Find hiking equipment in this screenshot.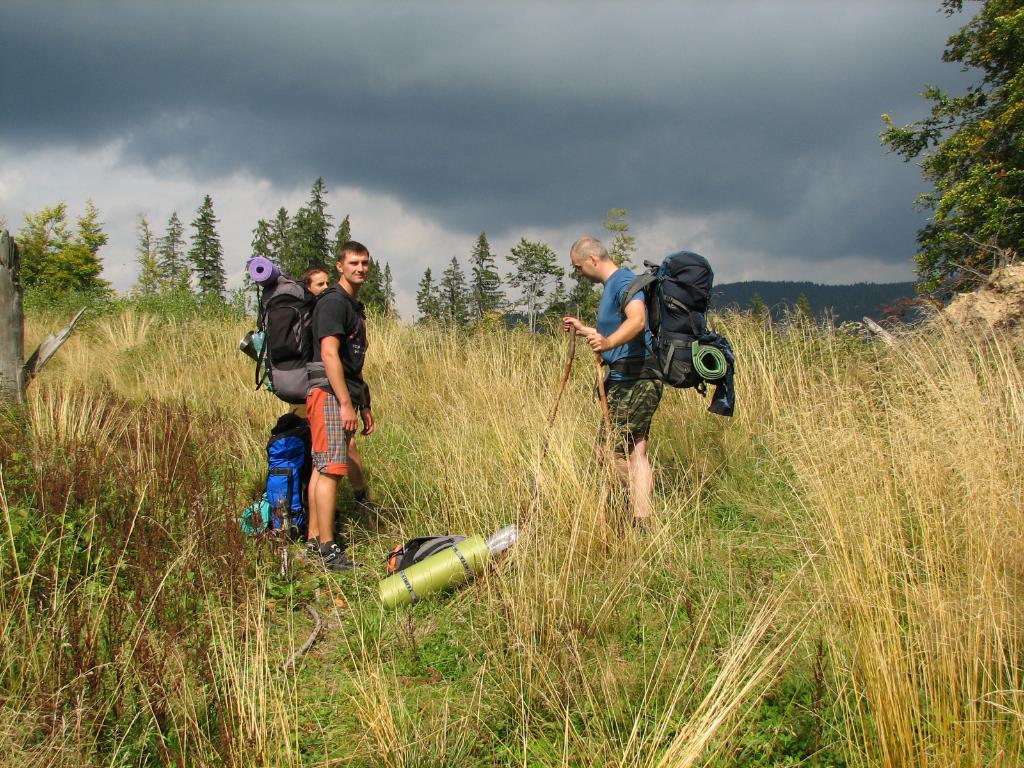
The bounding box for hiking equipment is {"left": 376, "top": 534, "right": 498, "bottom": 611}.
